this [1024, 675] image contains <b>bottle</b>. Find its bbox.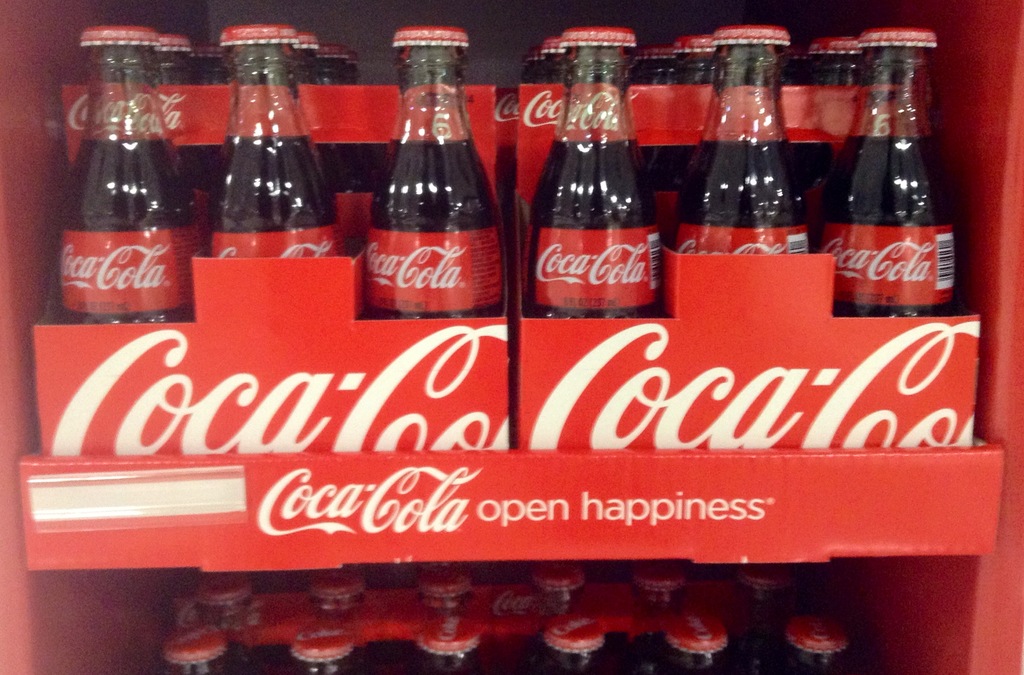
crop(44, 29, 212, 331).
